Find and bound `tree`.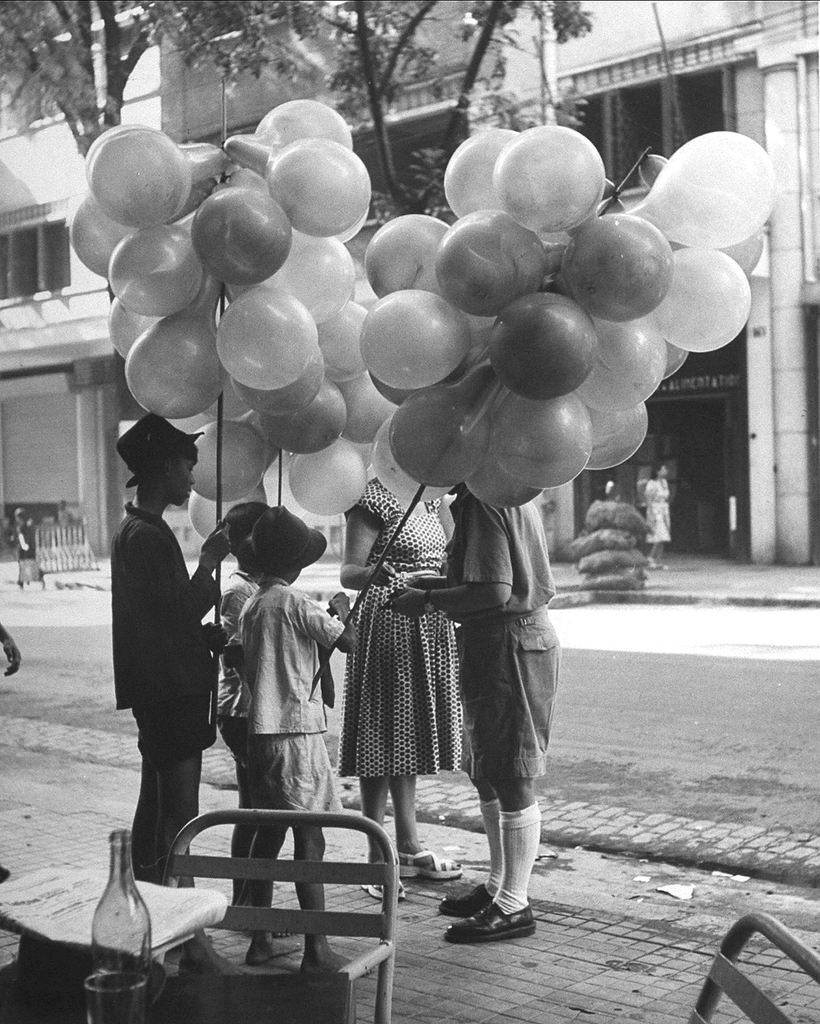
Bound: <box>0,0,584,198</box>.
